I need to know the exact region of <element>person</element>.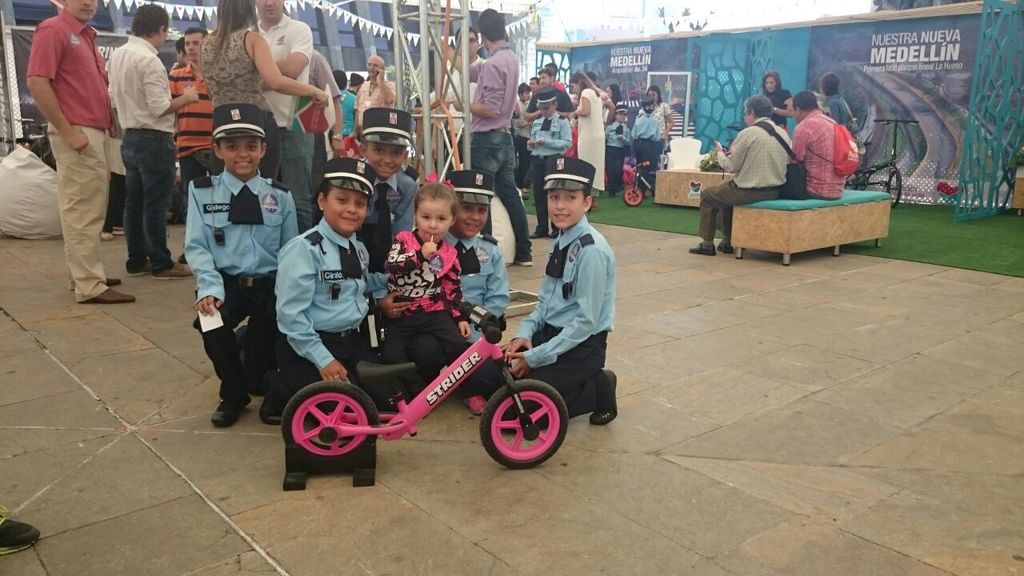
Region: [x1=24, y1=0, x2=663, y2=428].
